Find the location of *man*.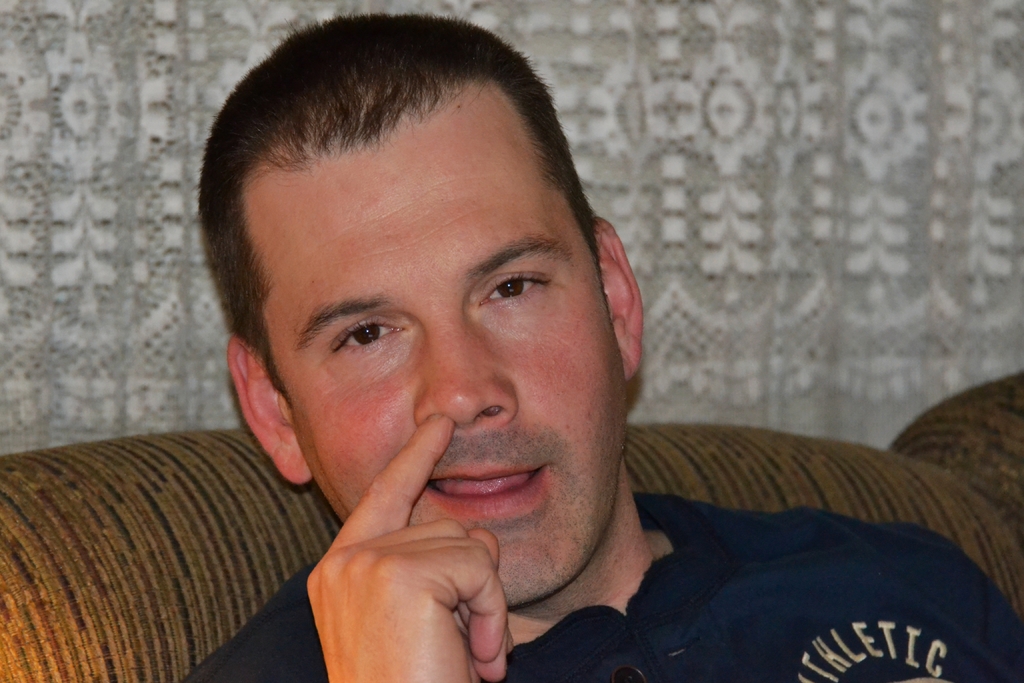
Location: region(51, 49, 966, 682).
